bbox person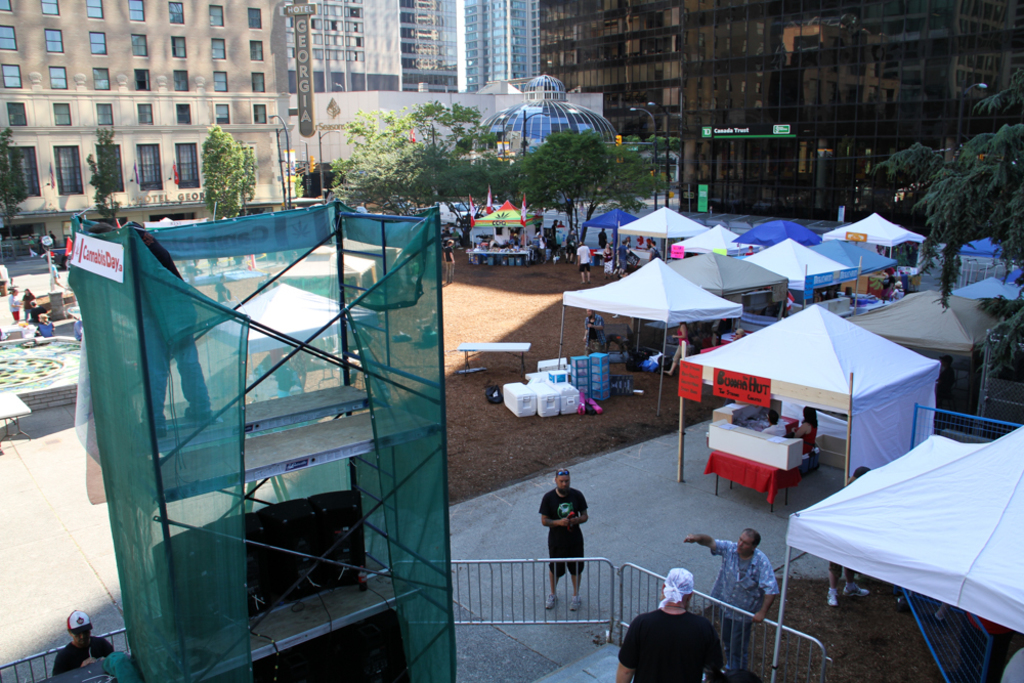
684,528,782,671
